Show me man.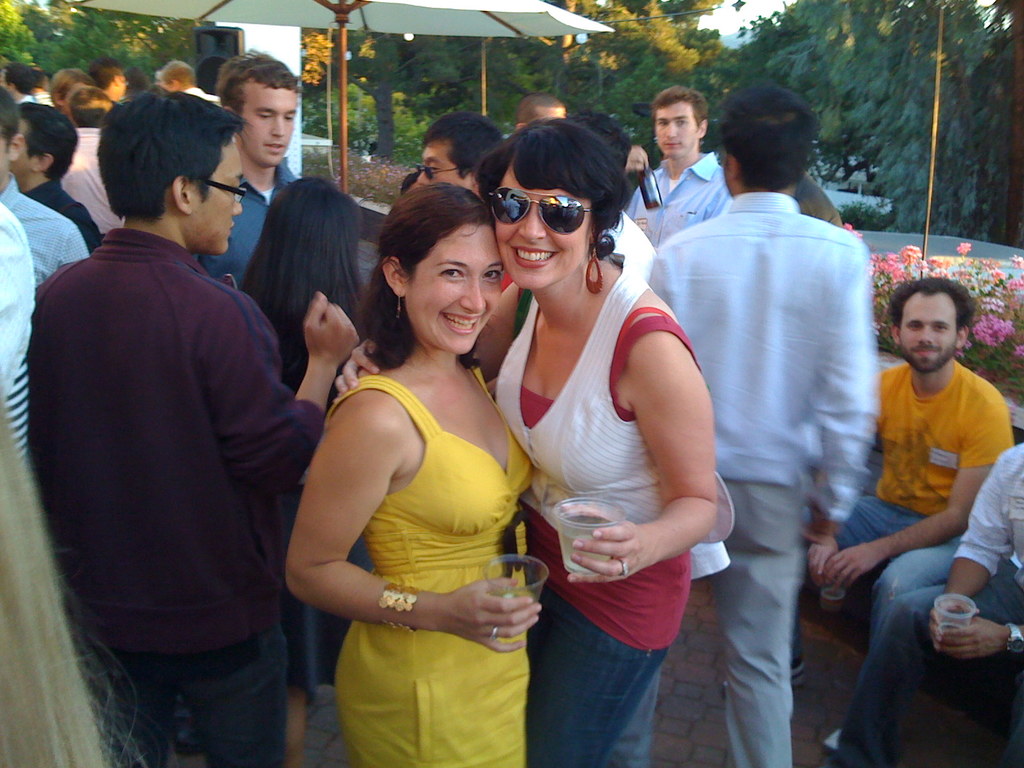
man is here: bbox=(800, 275, 1012, 753).
